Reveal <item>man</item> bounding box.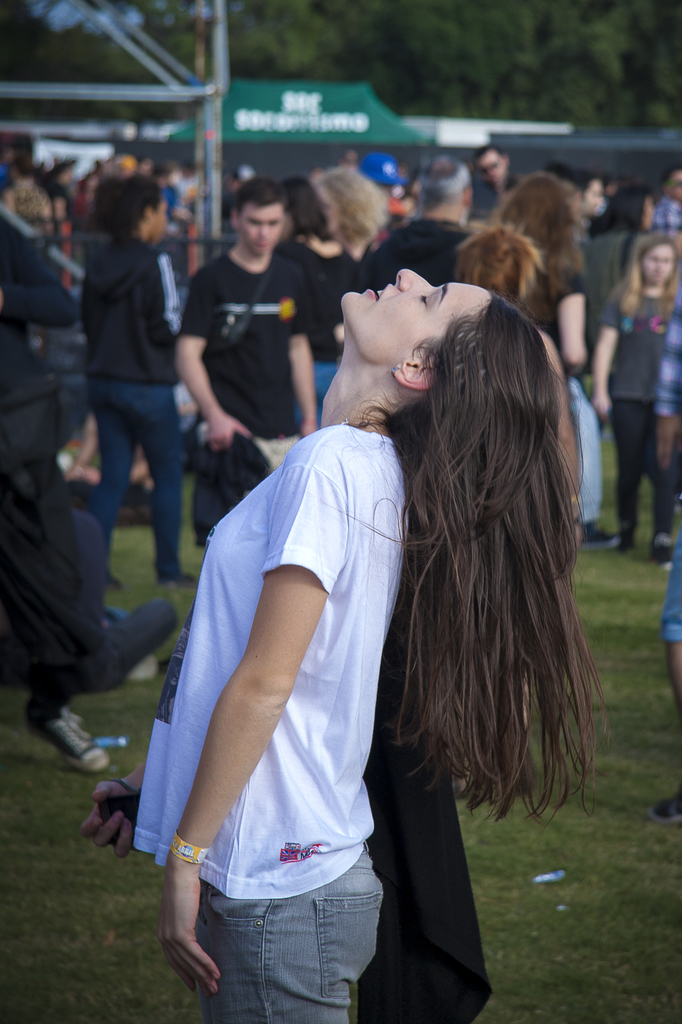
Revealed: [left=173, top=176, right=324, bottom=554].
